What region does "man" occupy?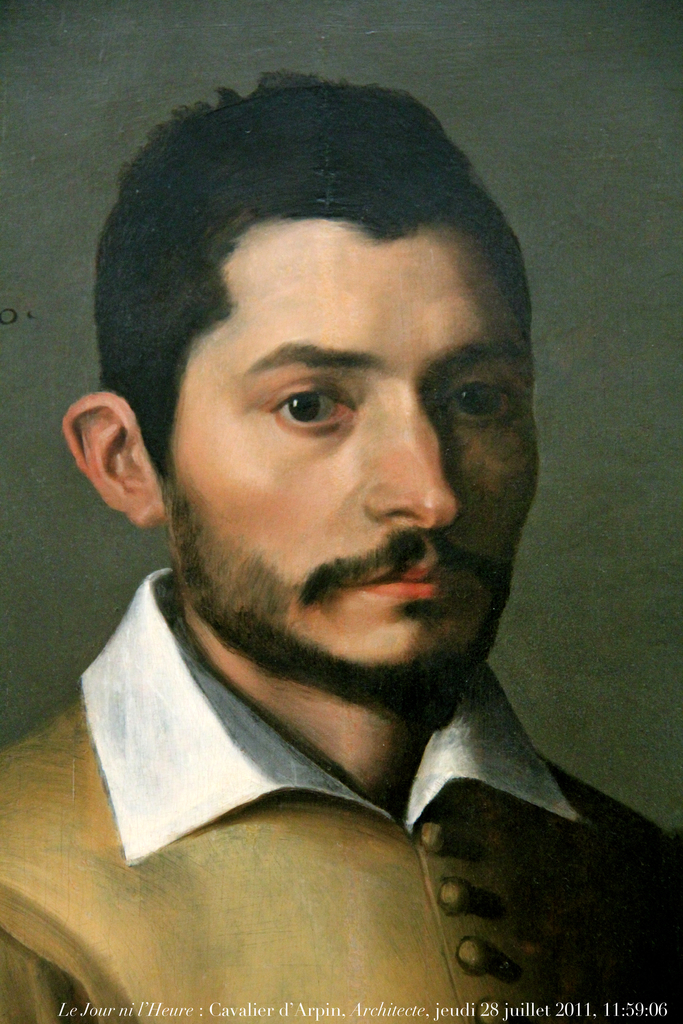
x1=0 y1=76 x2=682 y2=1023.
